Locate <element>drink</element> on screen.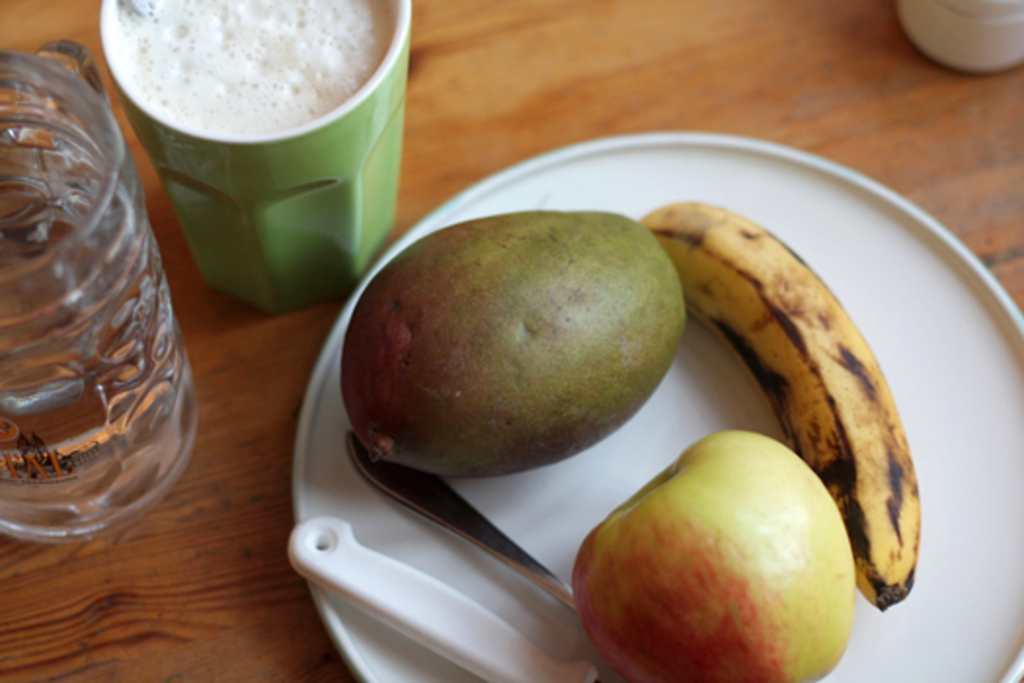
On screen at select_region(0, 35, 187, 566).
